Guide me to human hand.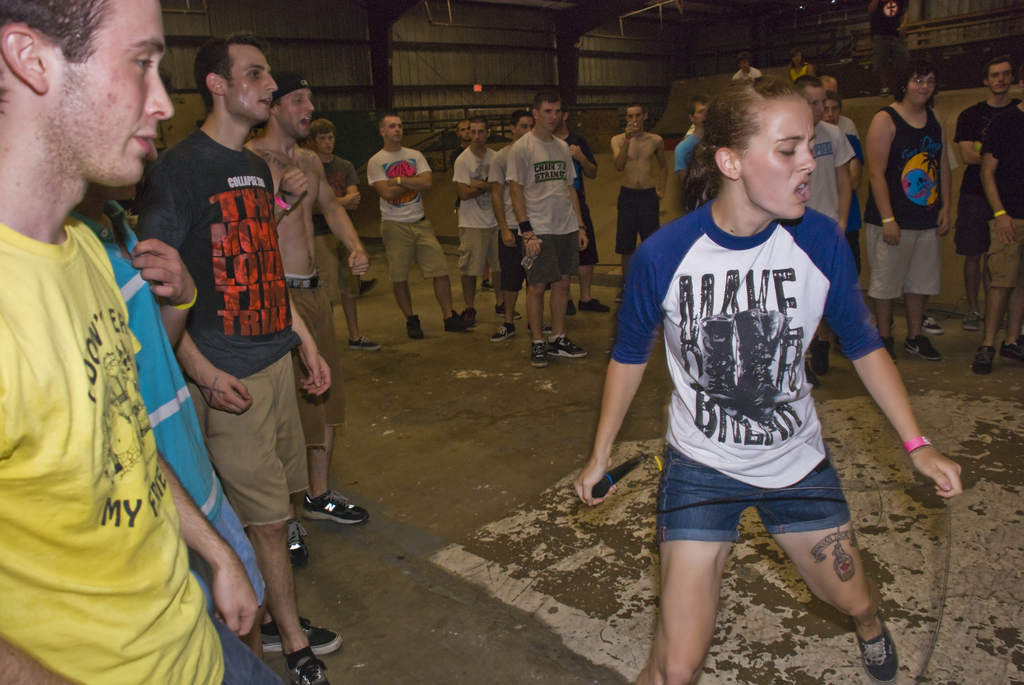
Guidance: (300, 345, 334, 398).
